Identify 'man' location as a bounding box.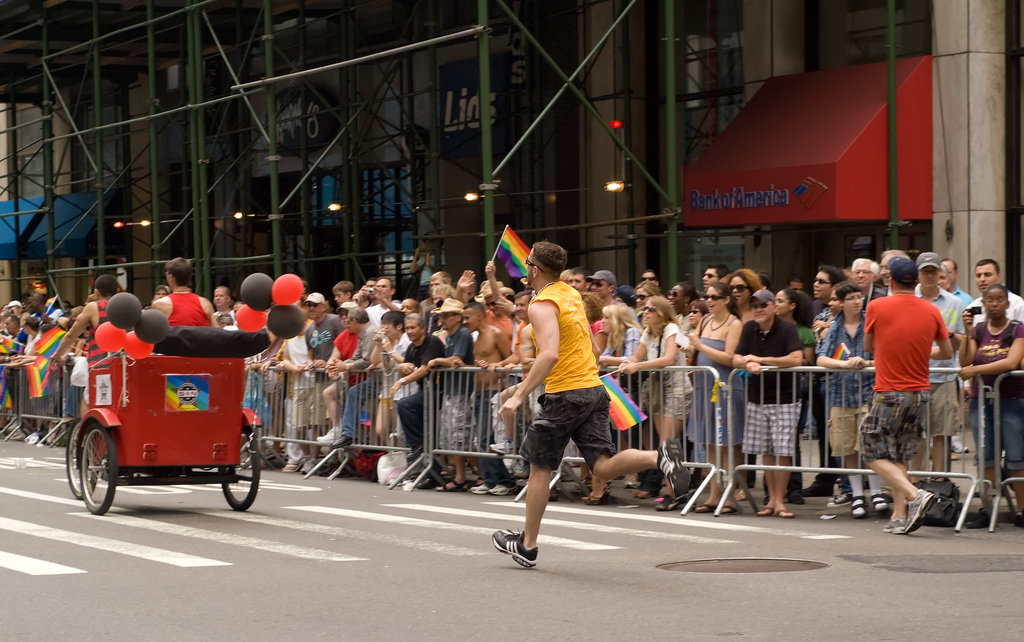
(559,268,572,281).
